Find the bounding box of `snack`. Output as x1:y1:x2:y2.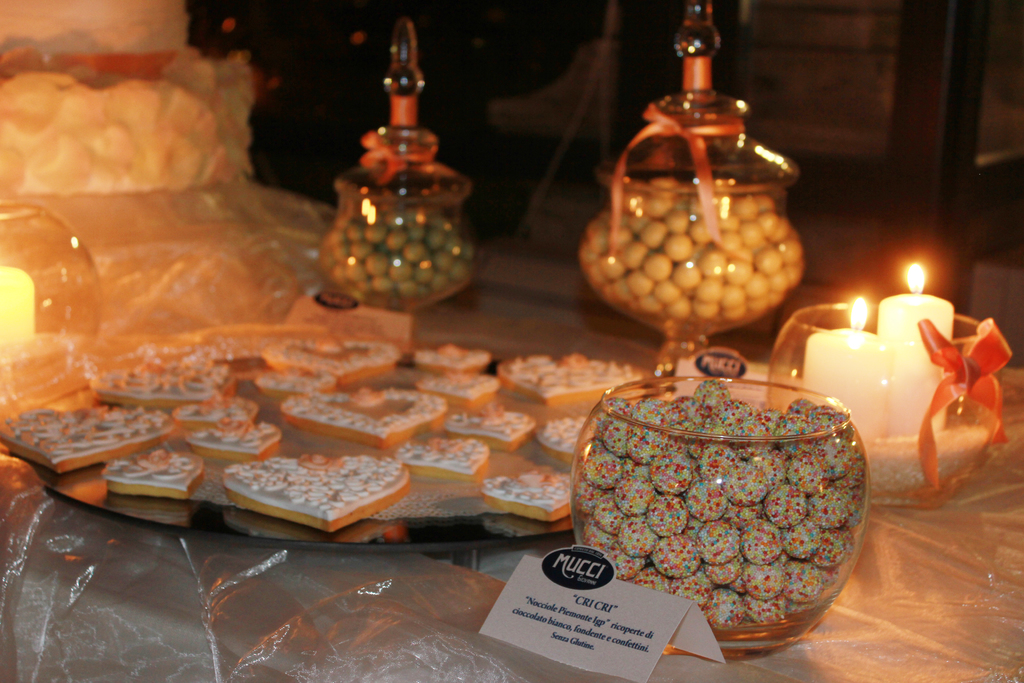
207:445:413:534.
